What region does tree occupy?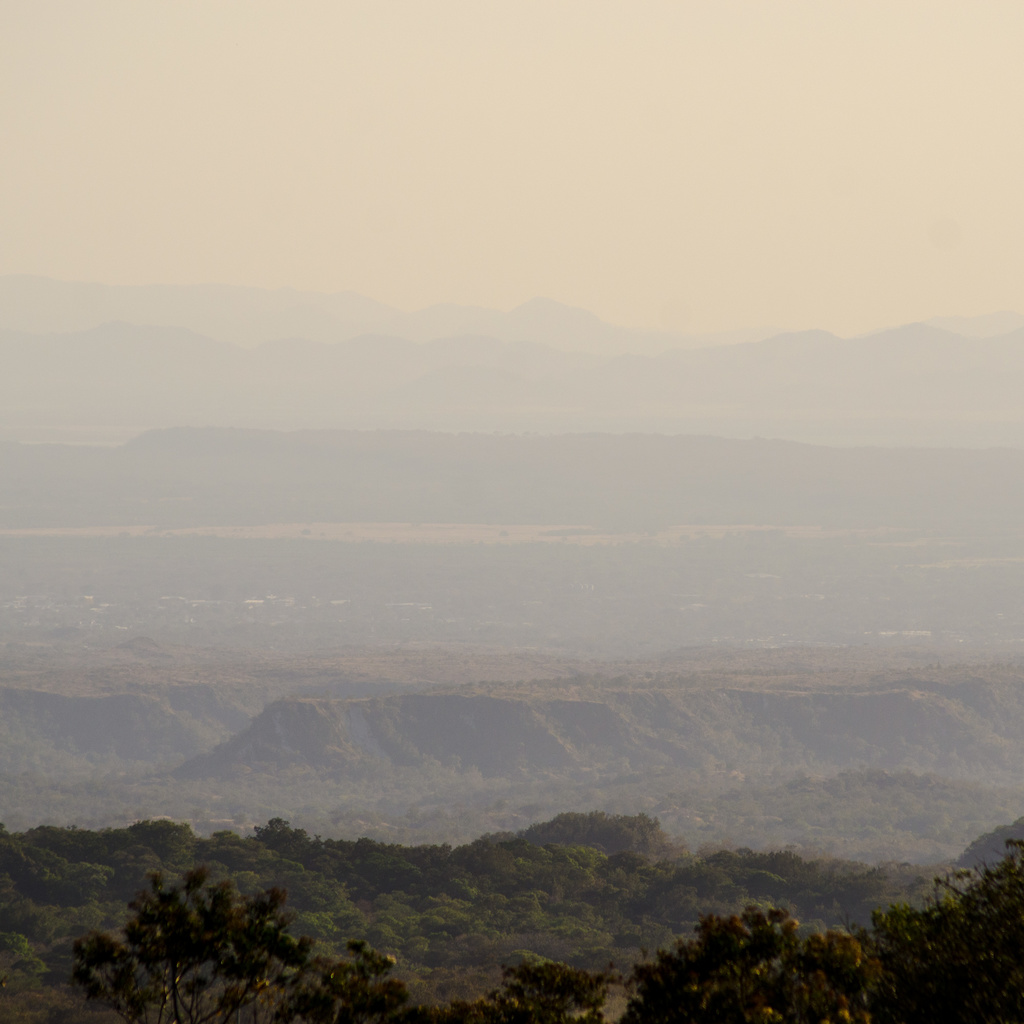
detection(872, 841, 1023, 1023).
